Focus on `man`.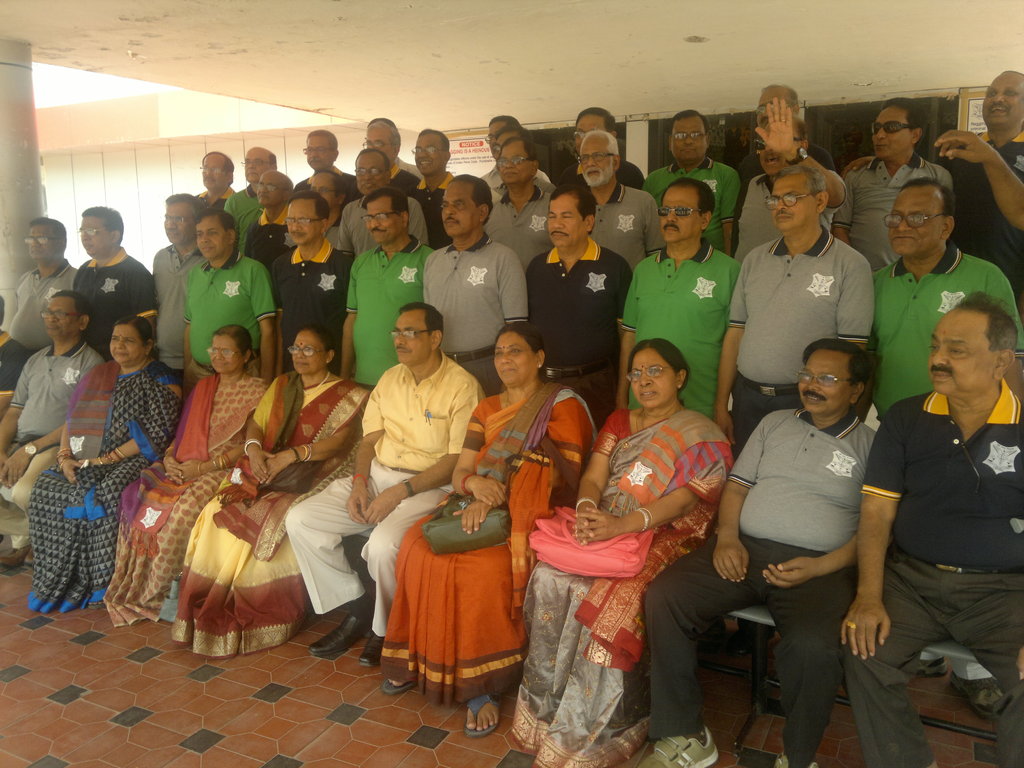
Focused at (278,303,494,675).
